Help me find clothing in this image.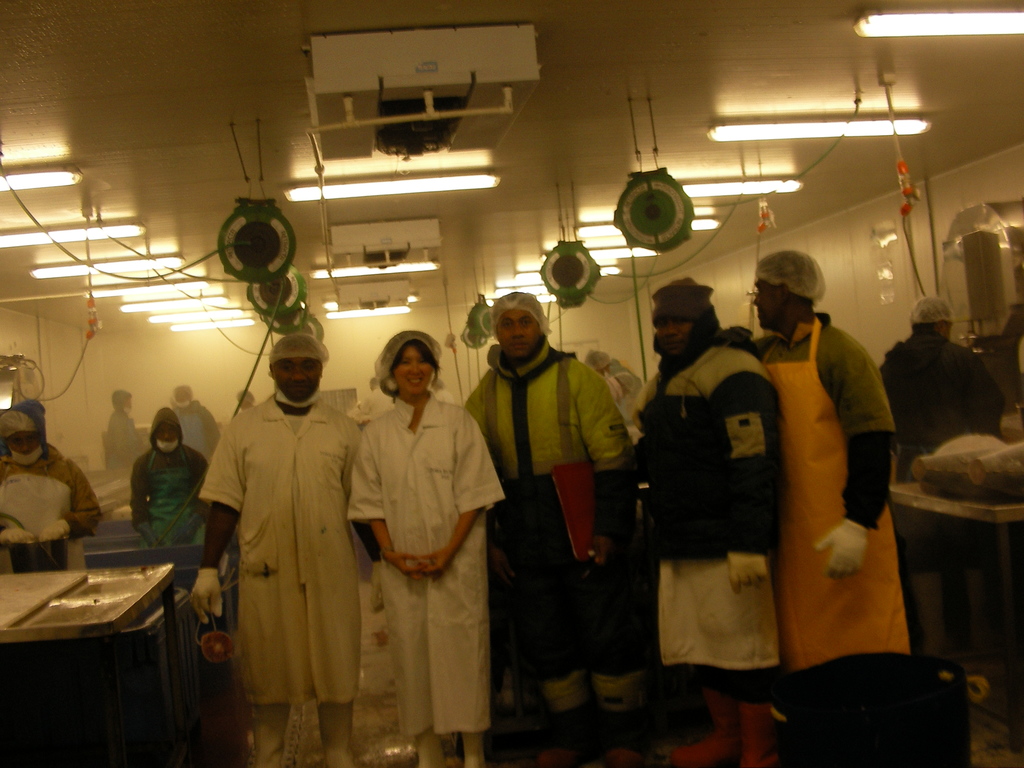
Found it: pyautogui.locateOnScreen(346, 387, 511, 767).
